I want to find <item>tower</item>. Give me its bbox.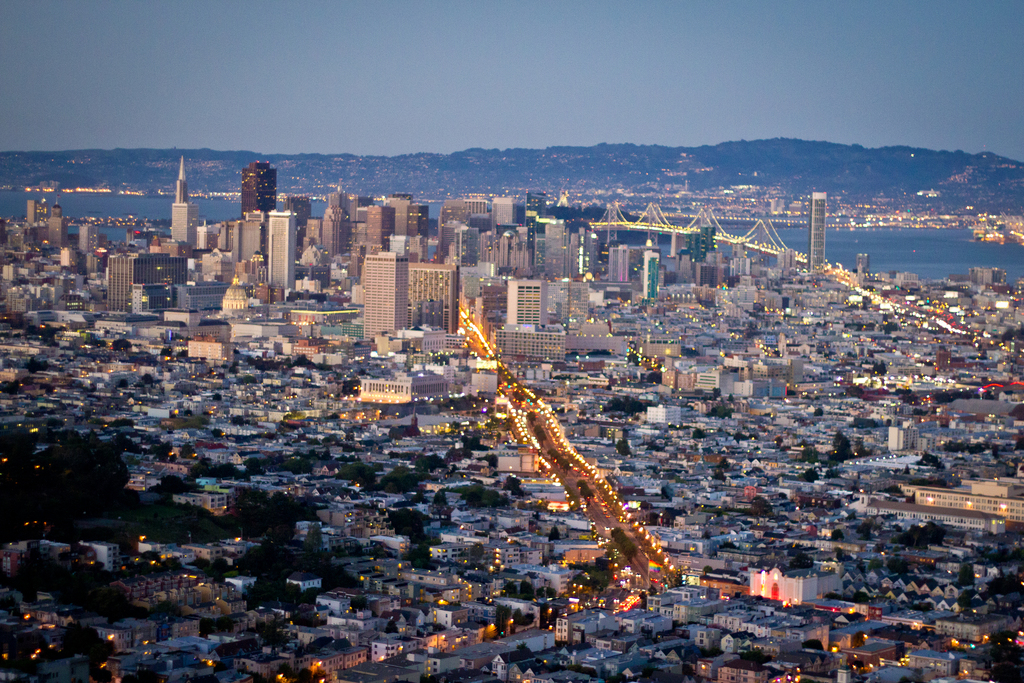
bbox=(326, 210, 342, 254).
